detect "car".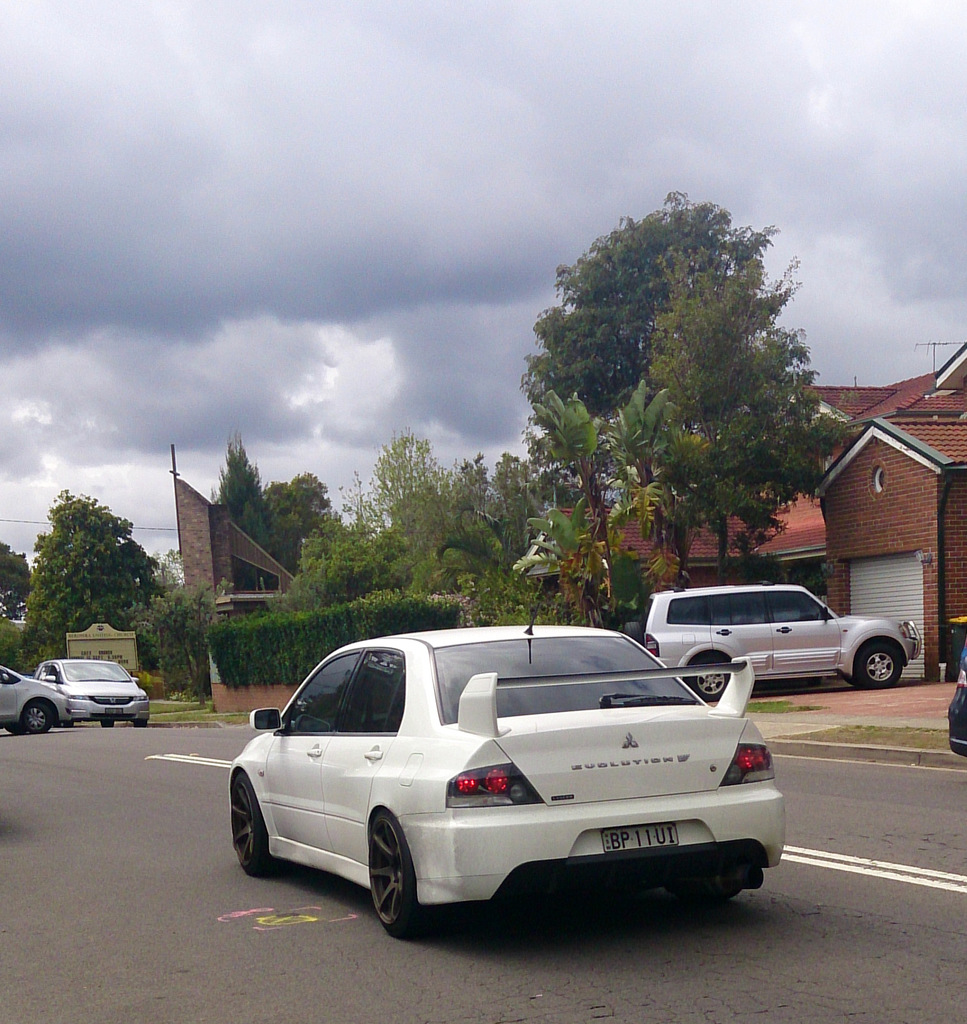
Detected at [223, 582, 788, 937].
